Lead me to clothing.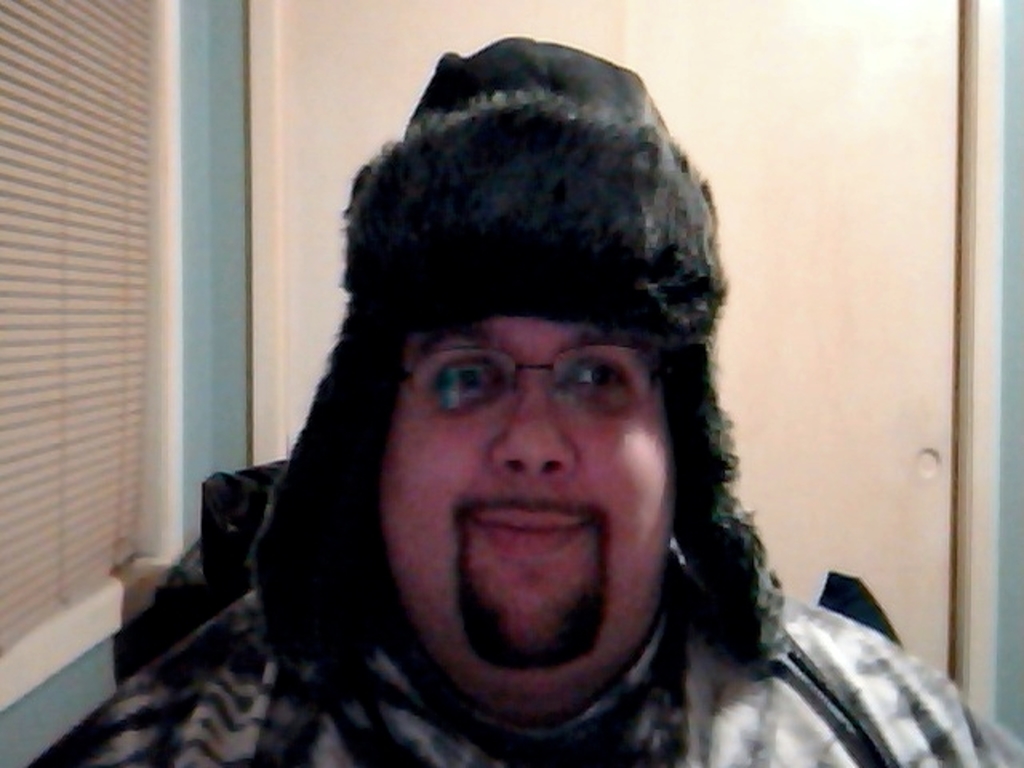
Lead to 27 592 1022 766.
